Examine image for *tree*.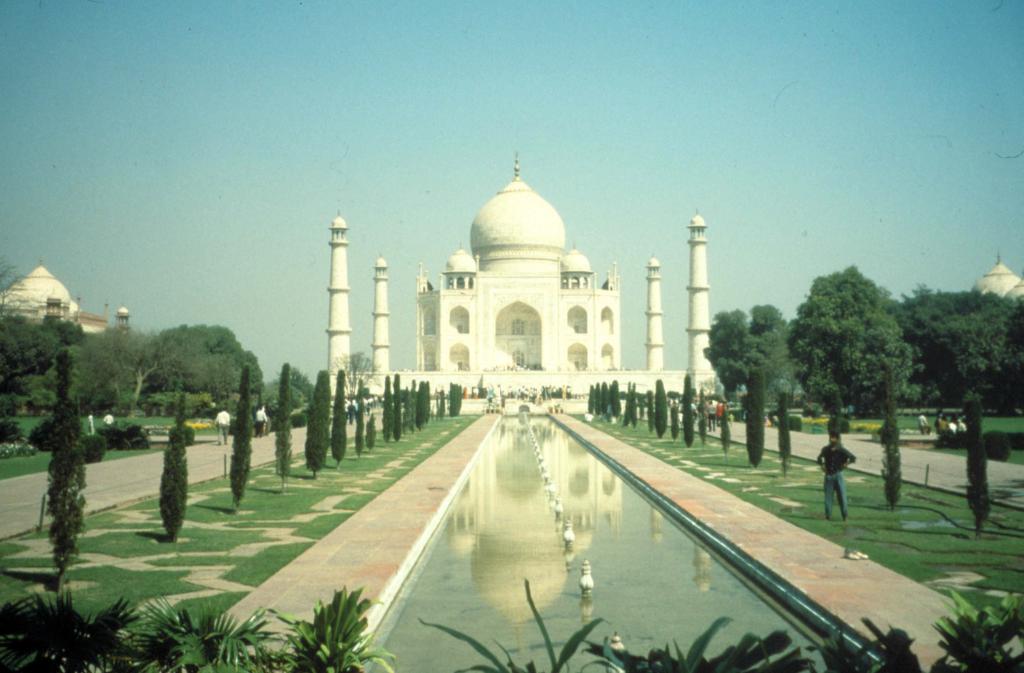
Examination result: box(741, 365, 763, 468).
